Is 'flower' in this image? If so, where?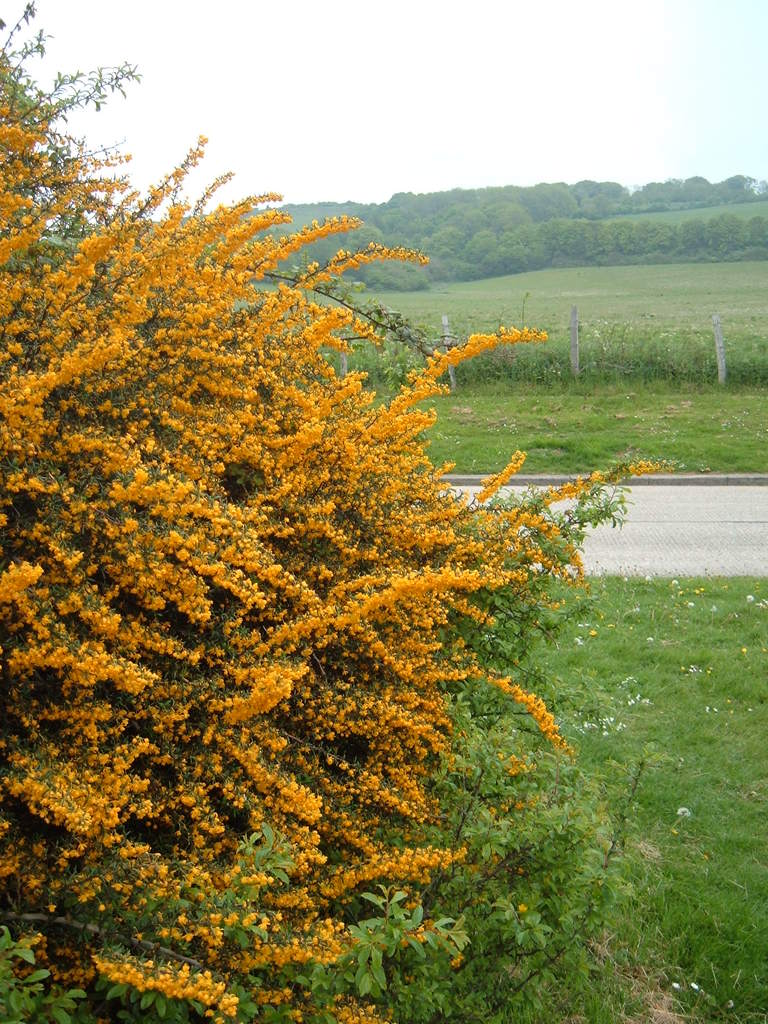
Yes, at {"left": 726, "top": 998, "right": 733, "bottom": 1010}.
